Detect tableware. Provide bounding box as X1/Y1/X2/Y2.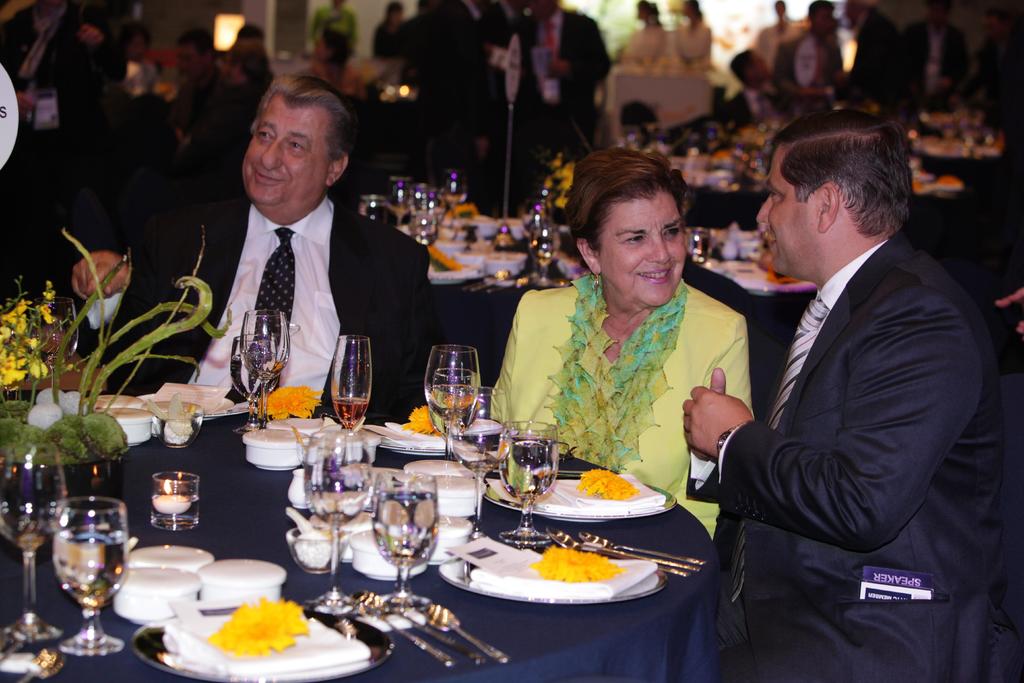
409/215/436/259.
